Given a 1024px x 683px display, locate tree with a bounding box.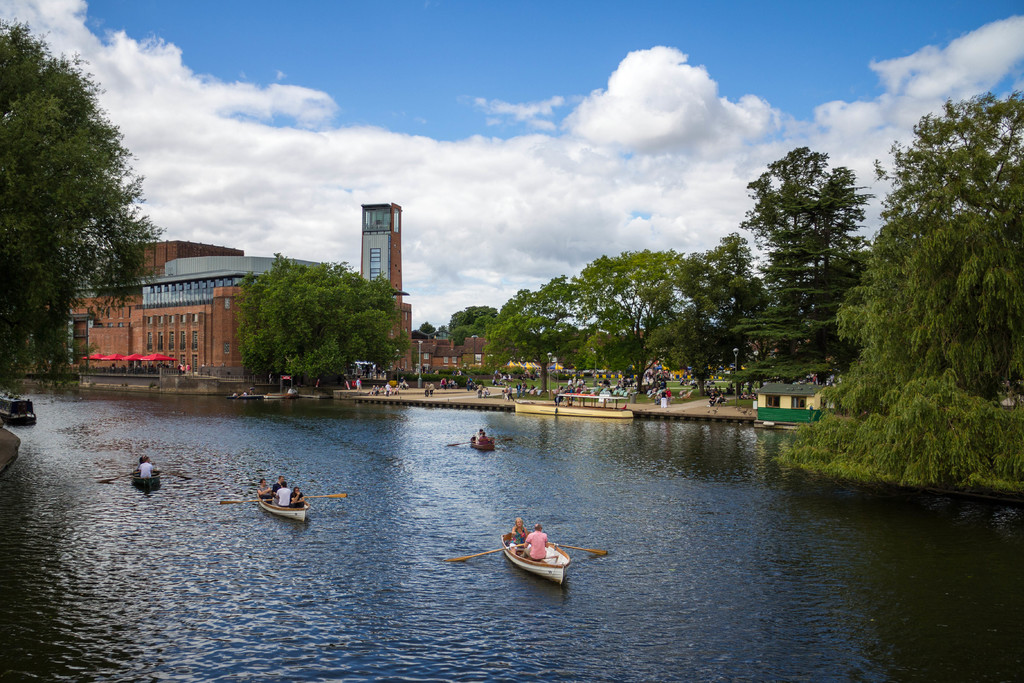
Located: <bbox>488, 276, 577, 395</bbox>.
